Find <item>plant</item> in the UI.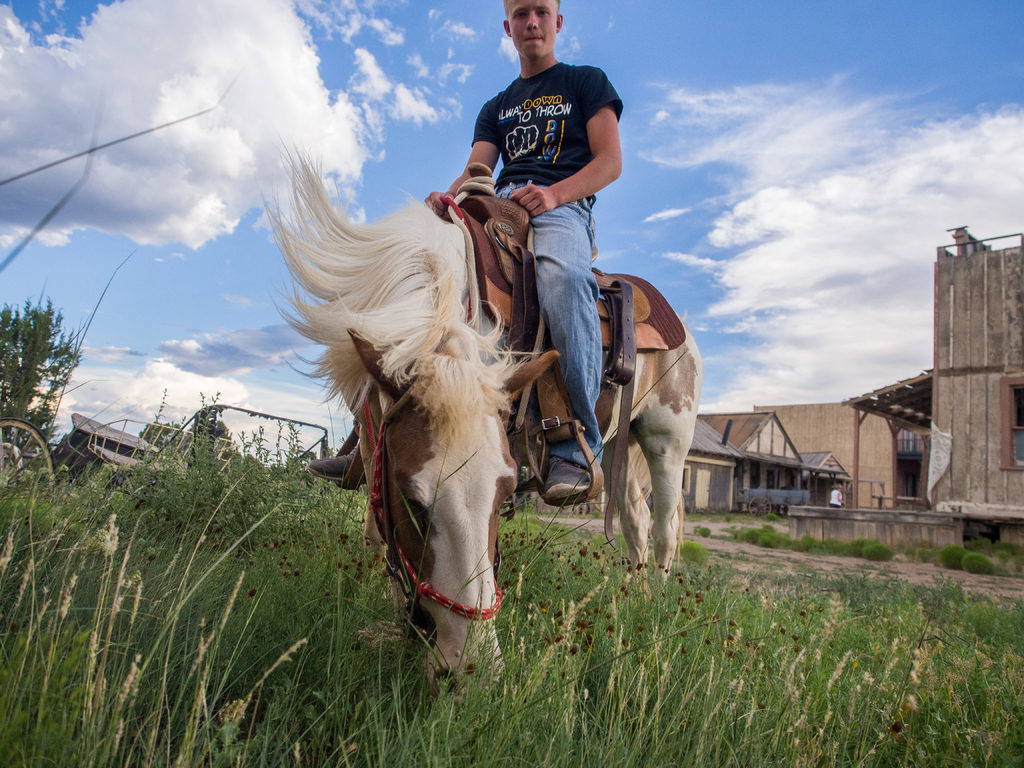
UI element at rect(759, 527, 774, 550).
